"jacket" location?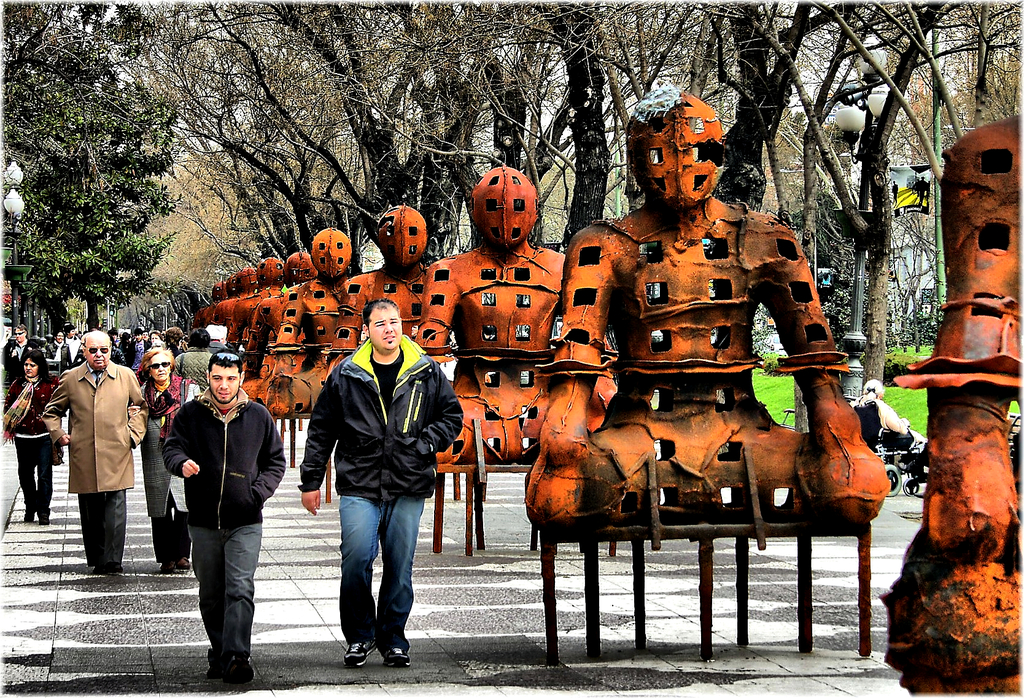
select_region(1, 350, 42, 389)
